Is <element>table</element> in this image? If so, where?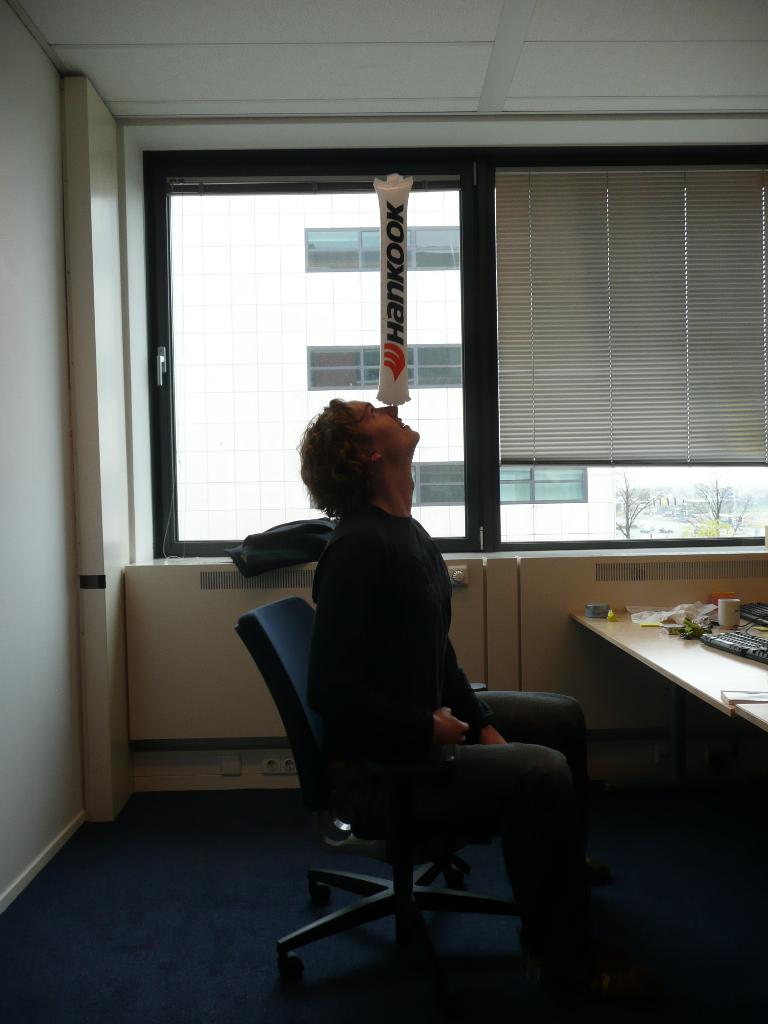
Yes, at <box>570,582,767,769</box>.
